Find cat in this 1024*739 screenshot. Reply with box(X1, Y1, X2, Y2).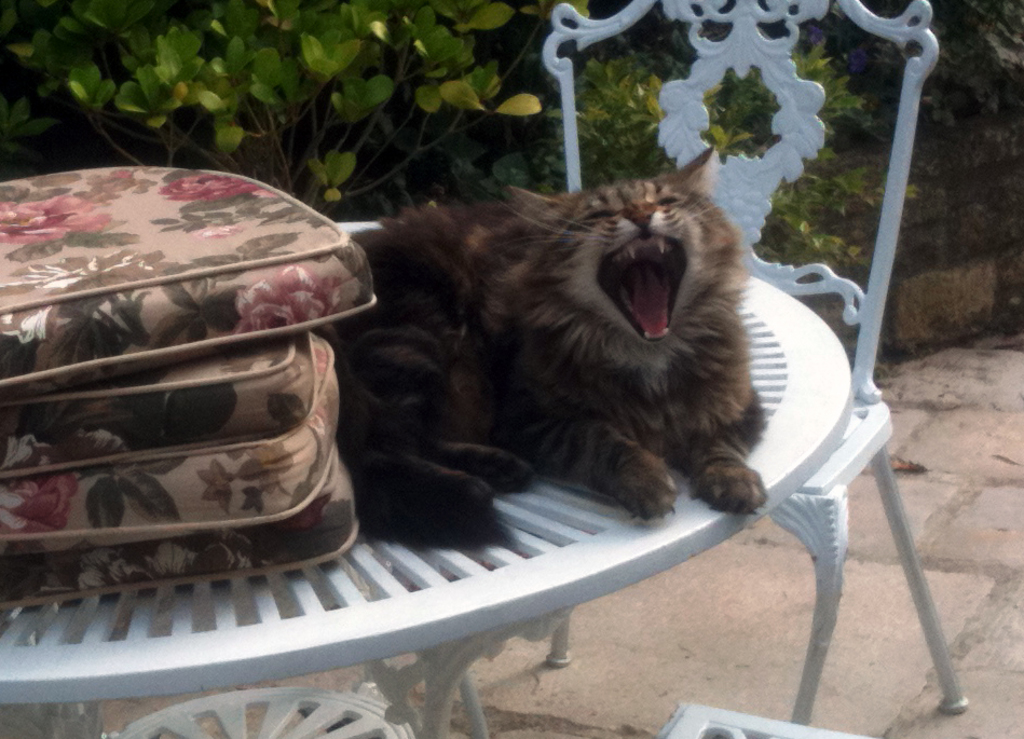
box(303, 150, 786, 544).
